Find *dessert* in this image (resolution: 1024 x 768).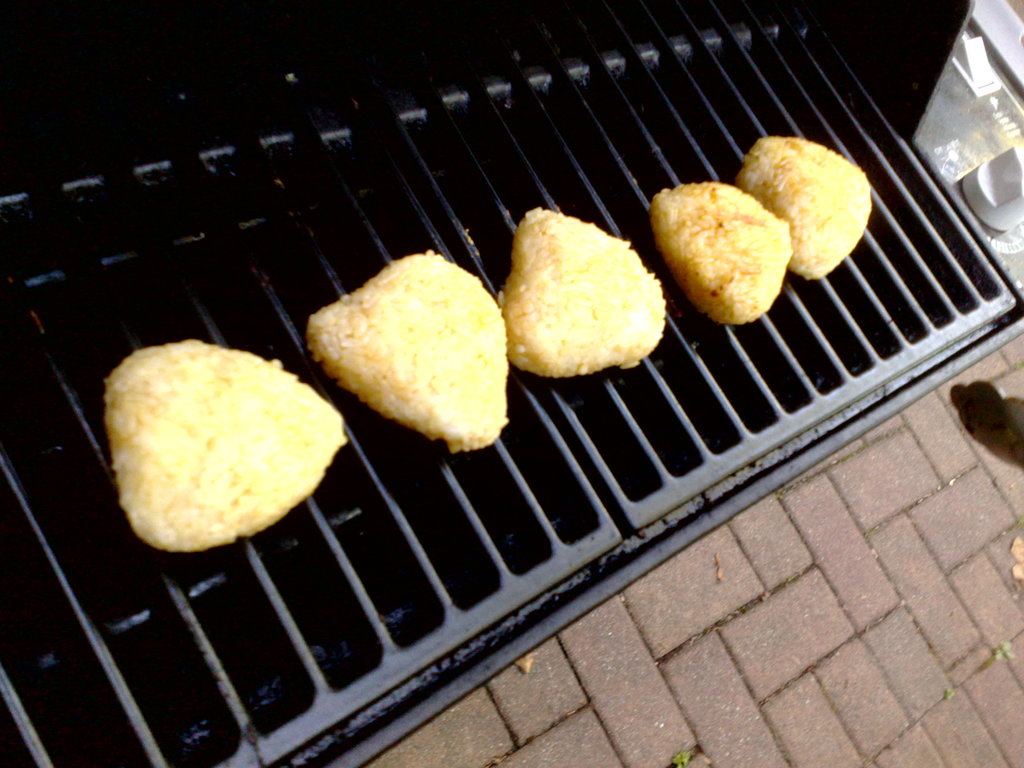
[x1=742, y1=137, x2=873, y2=278].
